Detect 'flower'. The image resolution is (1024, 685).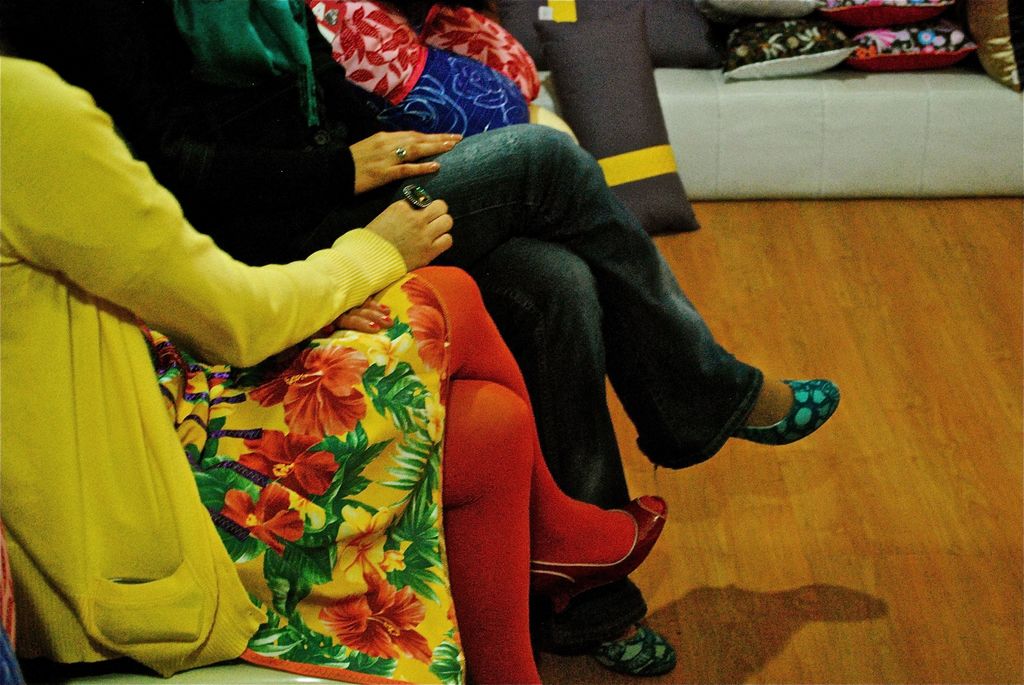
x1=274, y1=343, x2=366, y2=438.
